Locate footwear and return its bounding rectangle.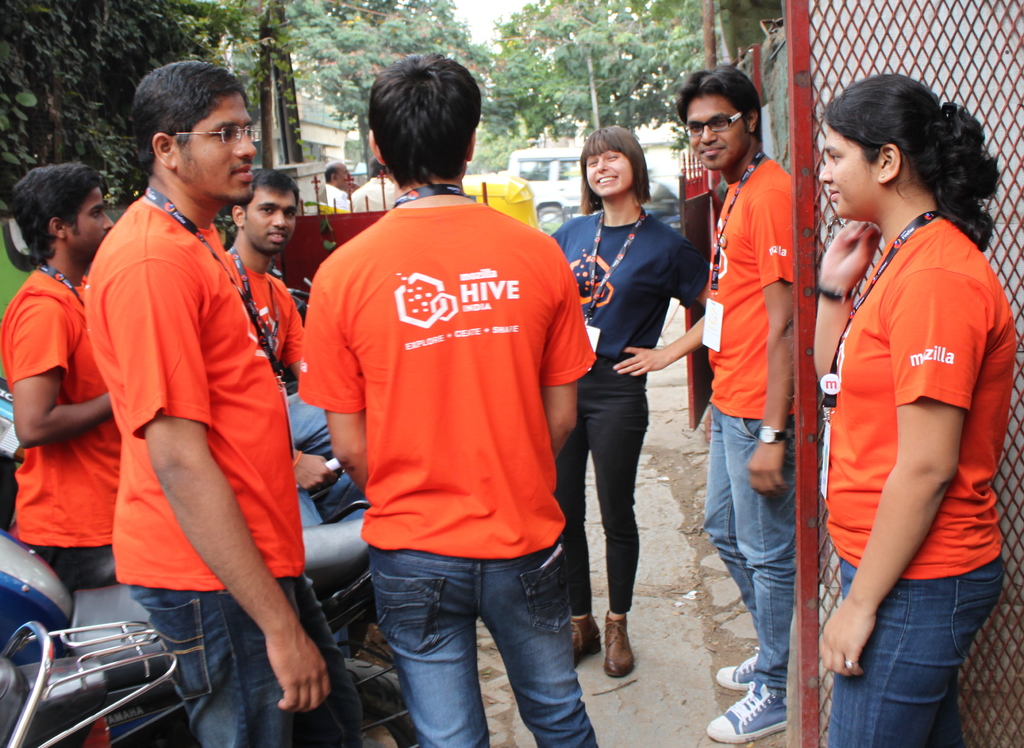
bbox=[704, 679, 787, 745].
